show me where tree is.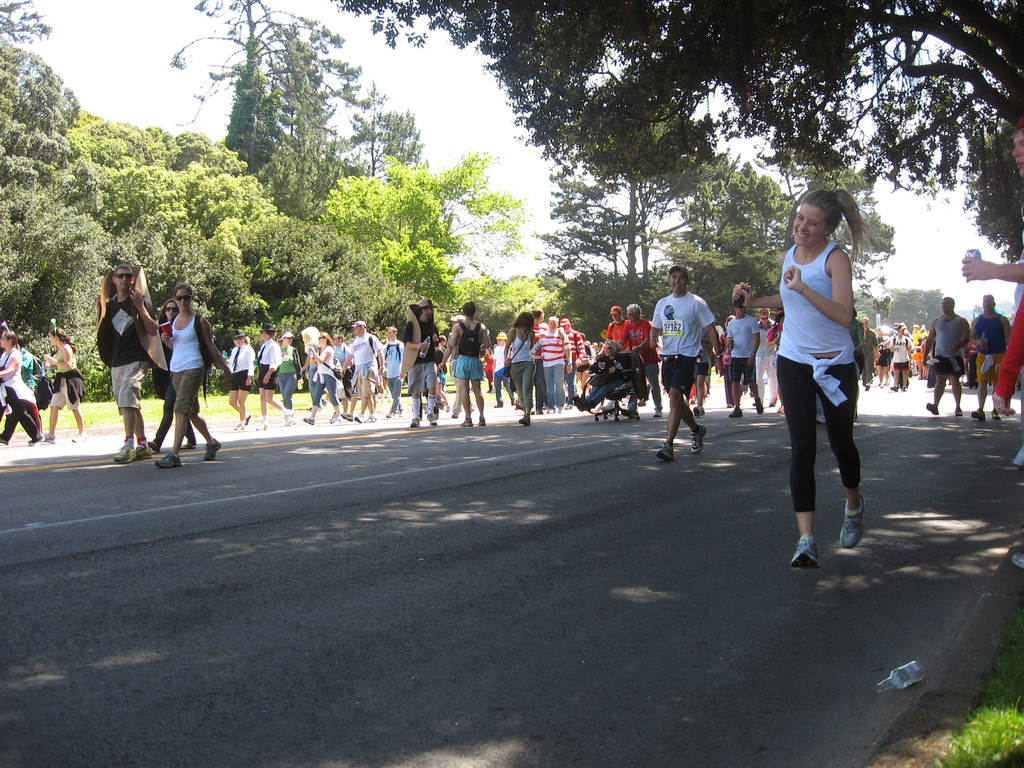
tree is at 333:0:1023:260.
